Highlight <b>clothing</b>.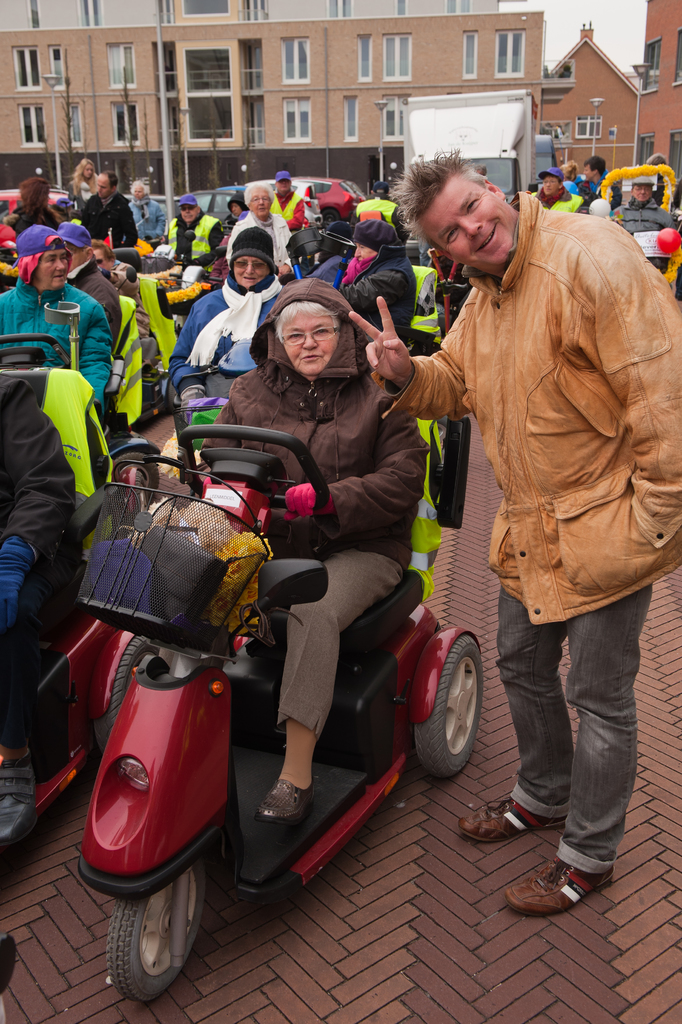
Highlighted region: pyautogui.locateOnScreen(137, 199, 165, 243).
